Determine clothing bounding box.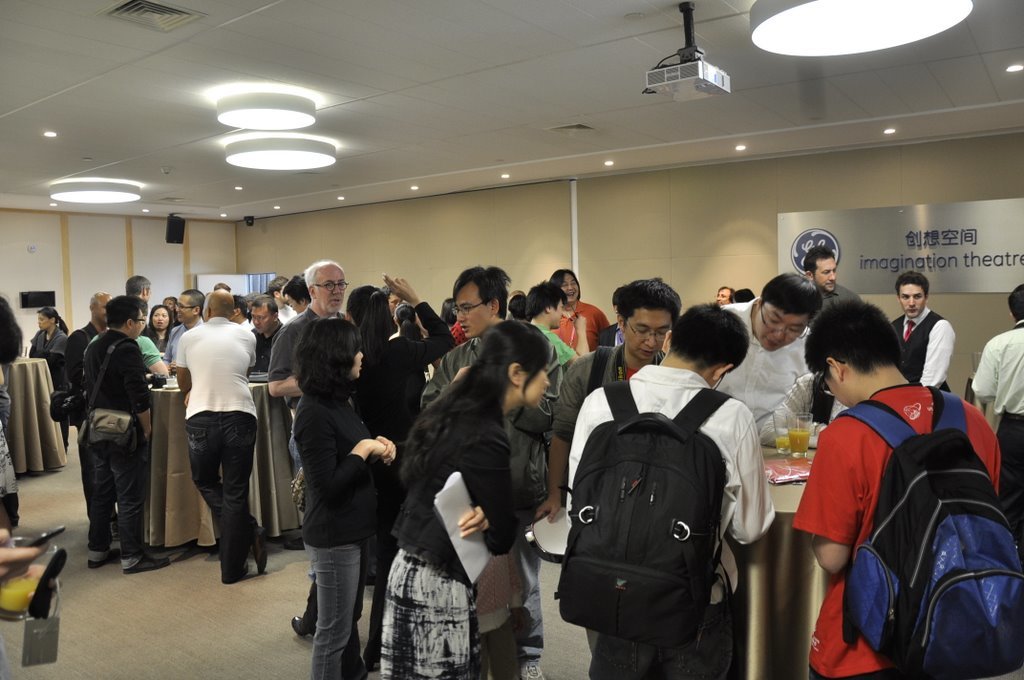
Determined: <bbox>891, 308, 963, 399</bbox>.
